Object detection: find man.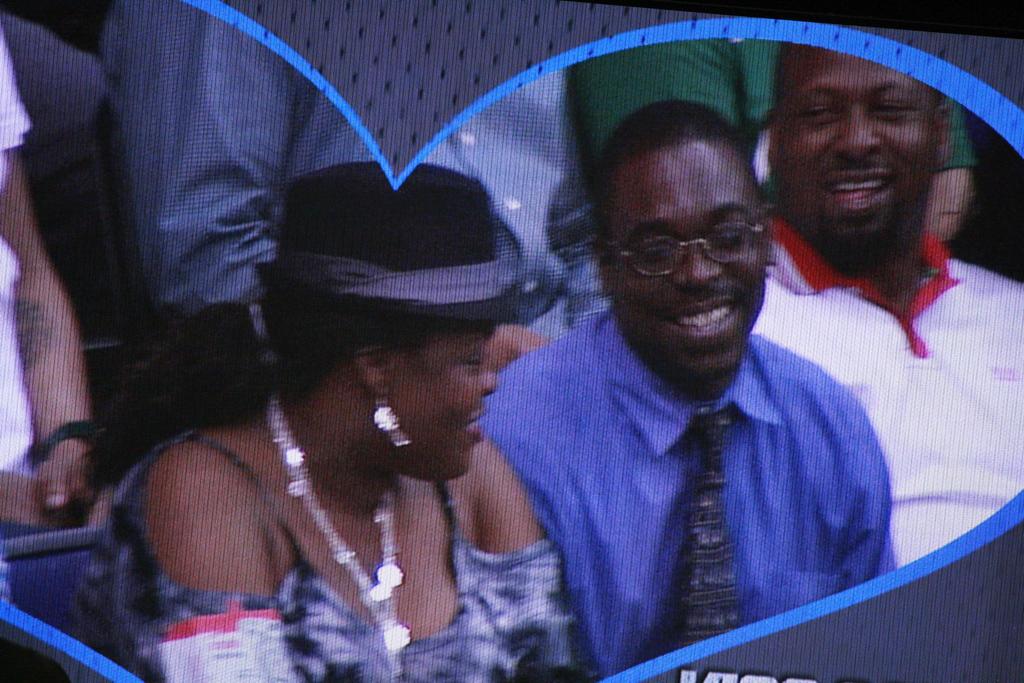
750/41/1023/563.
